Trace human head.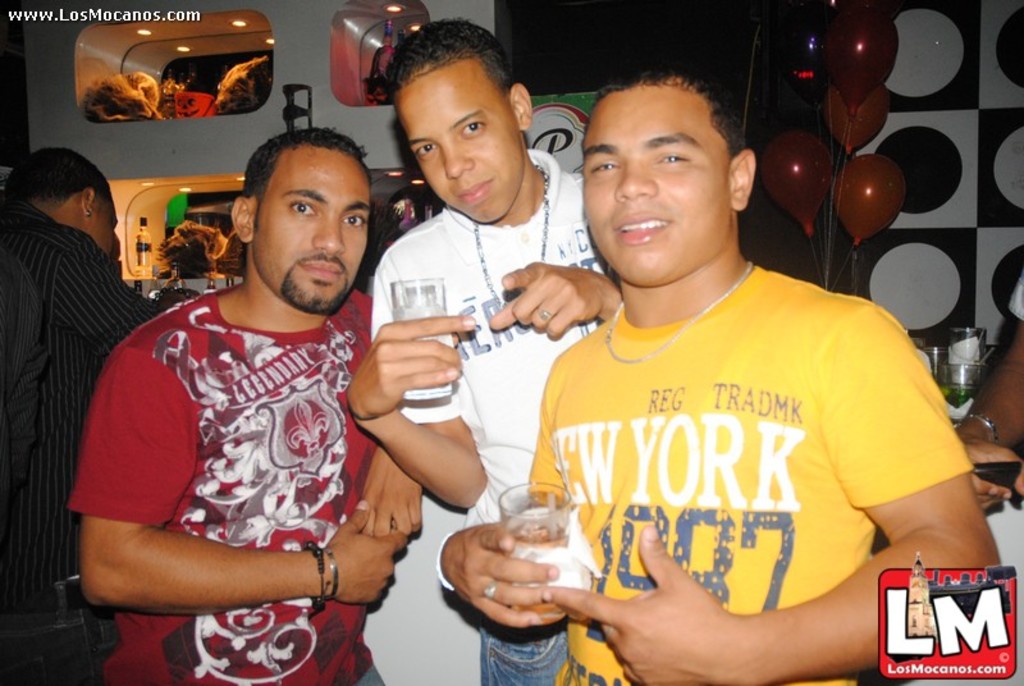
Traced to bbox=[577, 68, 742, 242].
